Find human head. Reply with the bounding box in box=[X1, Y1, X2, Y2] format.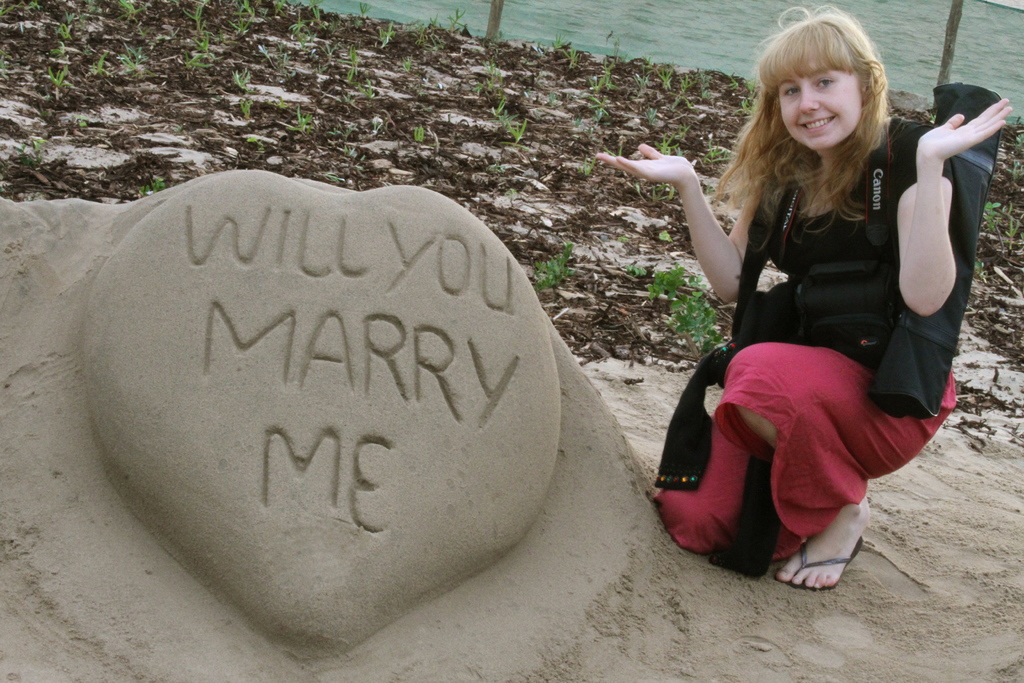
box=[761, 10, 903, 153].
